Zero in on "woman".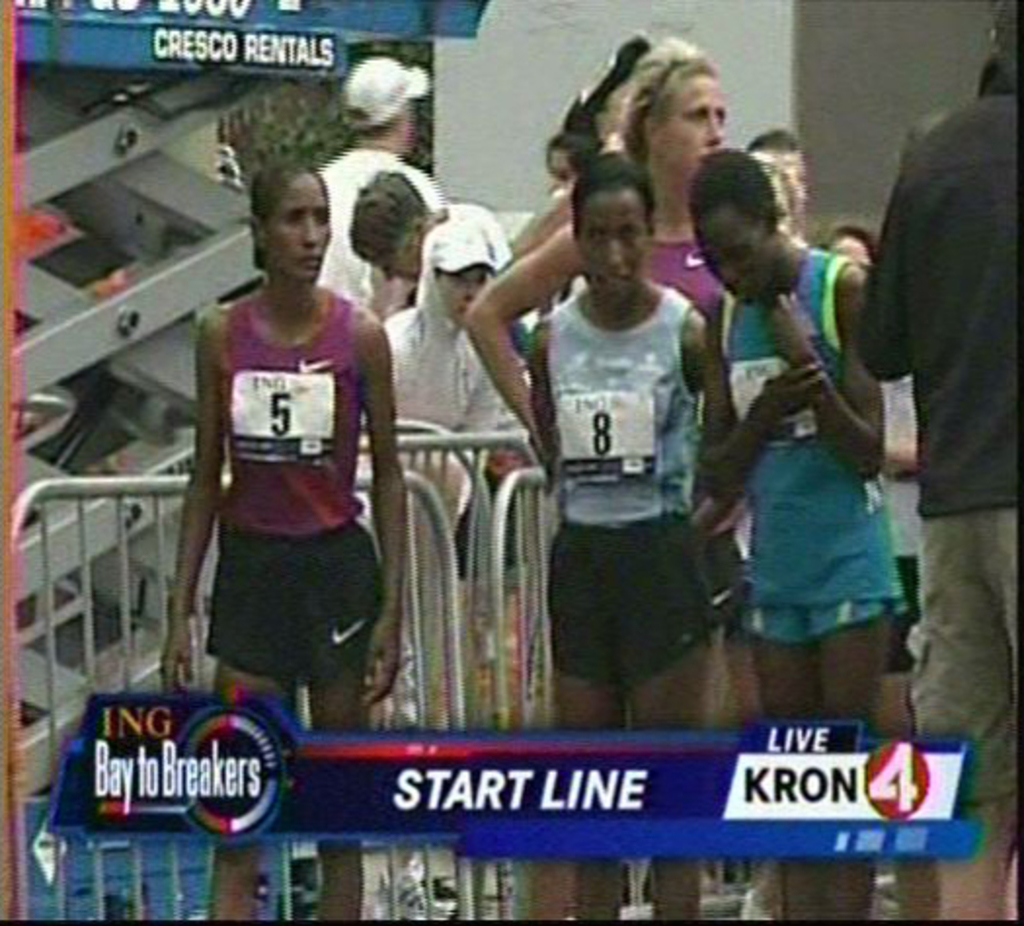
Zeroed in: 162, 162, 410, 924.
